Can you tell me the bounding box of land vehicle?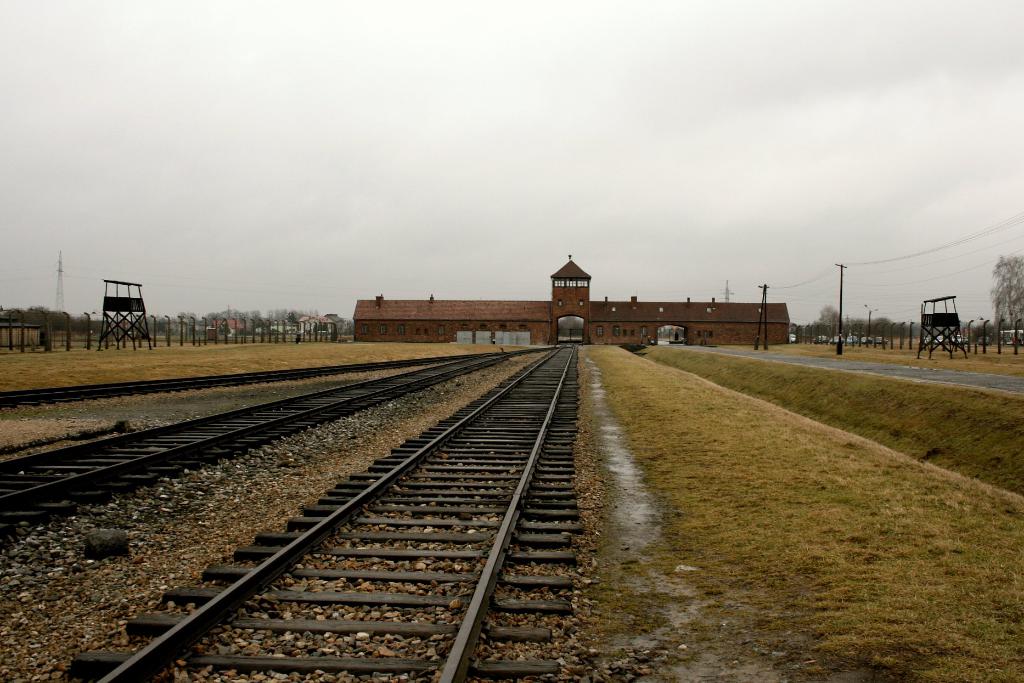
left=954, top=337, right=960, bottom=341.
